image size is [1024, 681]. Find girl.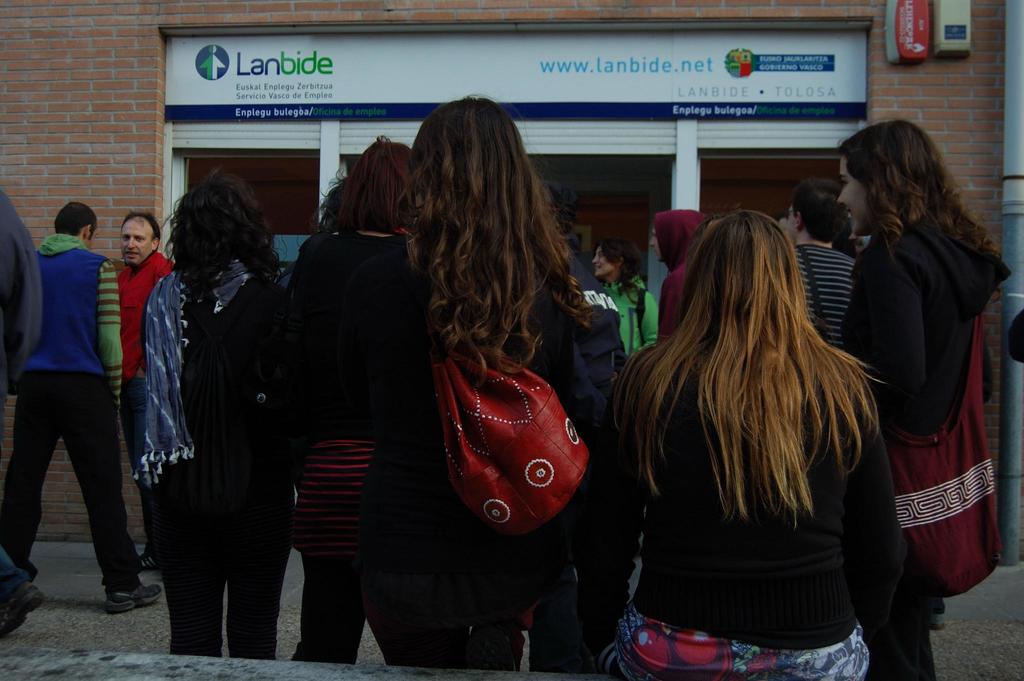
left=136, top=166, right=297, bottom=661.
